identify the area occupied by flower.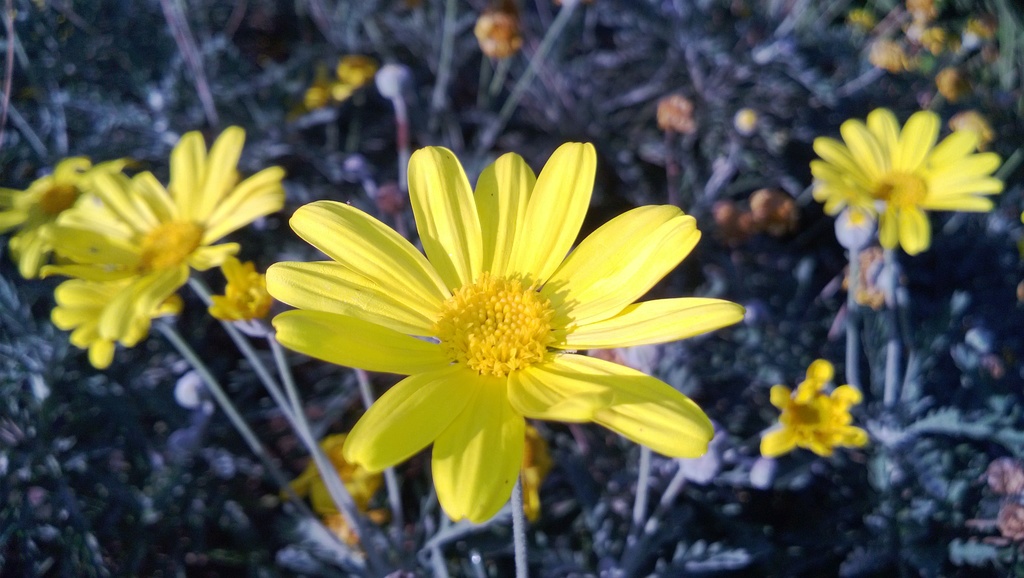
Area: 0/148/117/286.
